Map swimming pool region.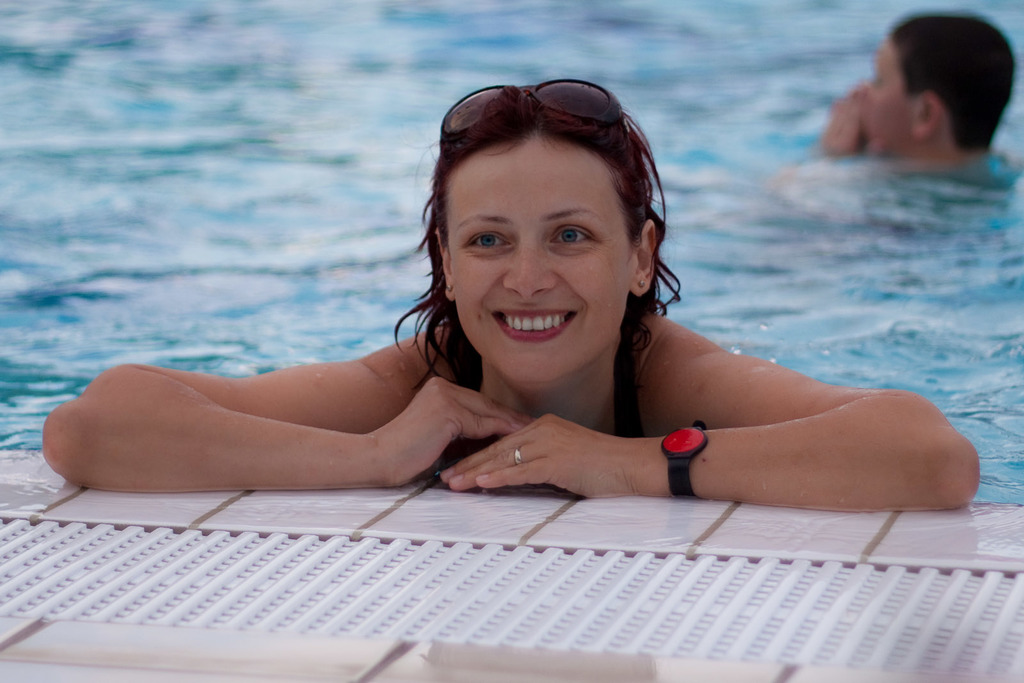
Mapped to crop(0, 0, 1023, 506).
